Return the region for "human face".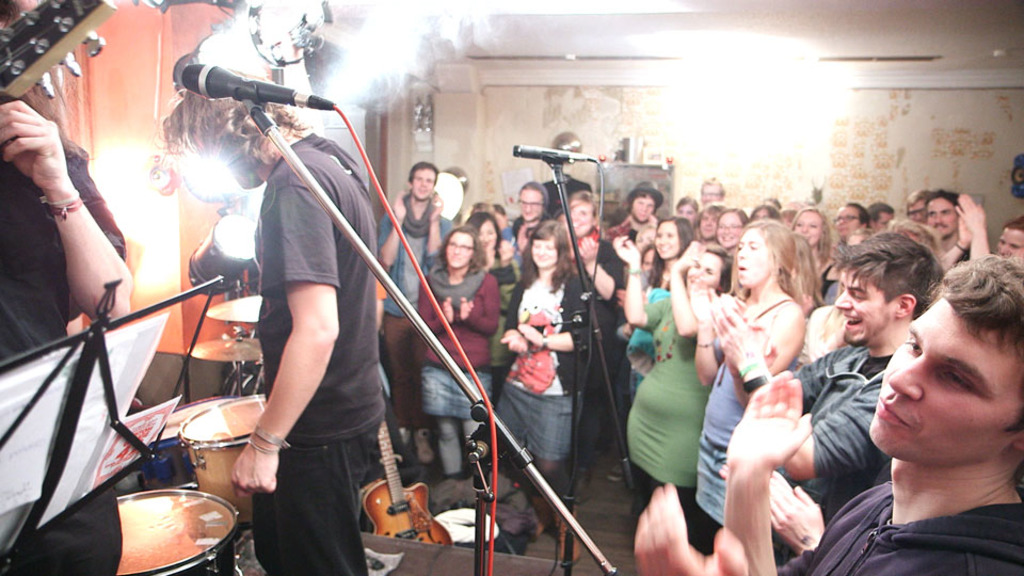
BBox(833, 204, 861, 237).
